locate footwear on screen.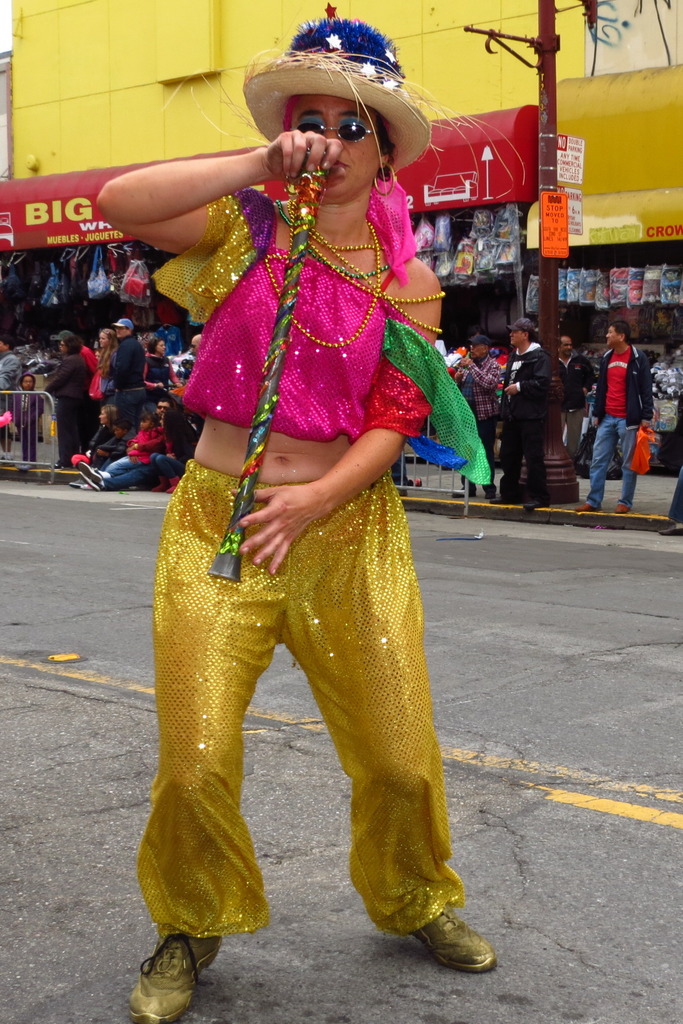
On screen at locate(77, 460, 101, 483).
